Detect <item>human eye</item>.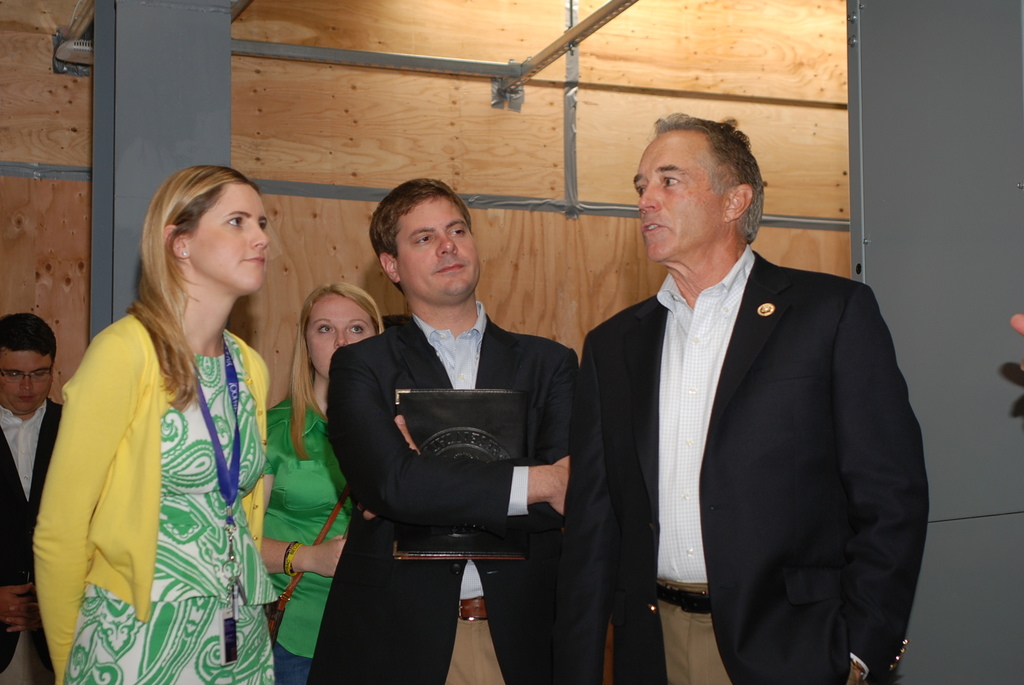
Detected at [left=341, top=321, right=365, bottom=336].
